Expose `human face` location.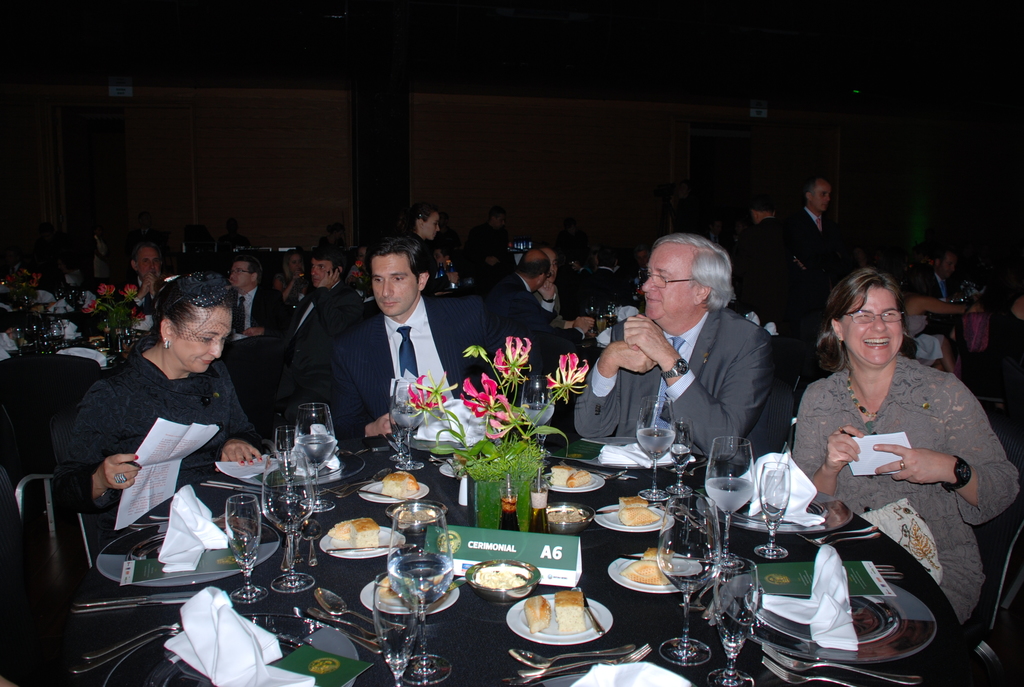
Exposed at pyautogui.locateOnScreen(811, 182, 832, 209).
